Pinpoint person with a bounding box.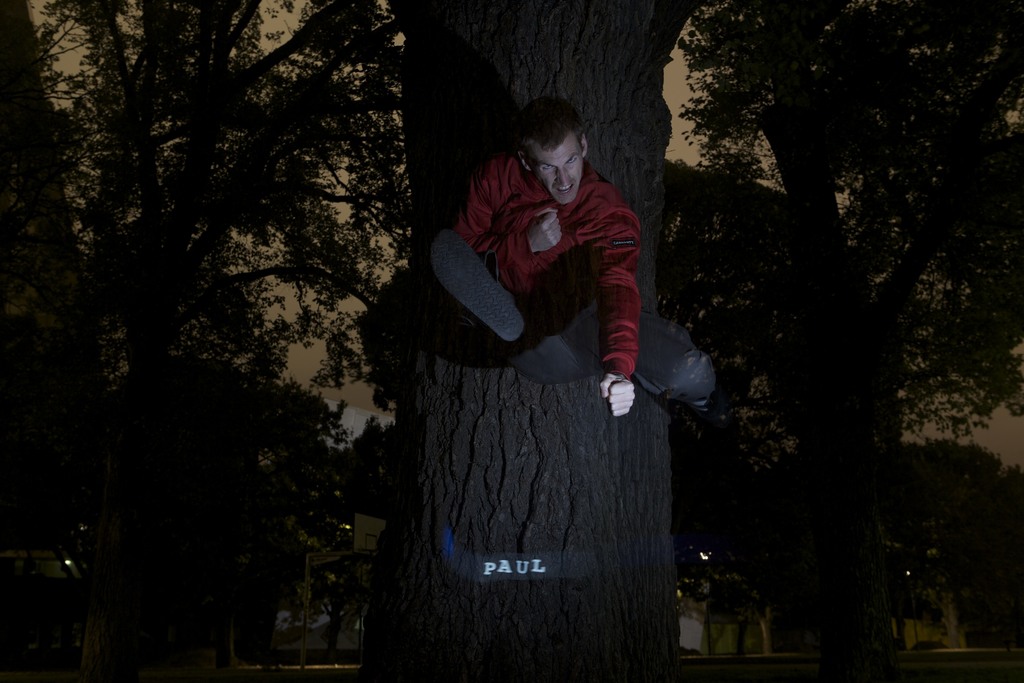
pyautogui.locateOnScreen(431, 88, 689, 490).
